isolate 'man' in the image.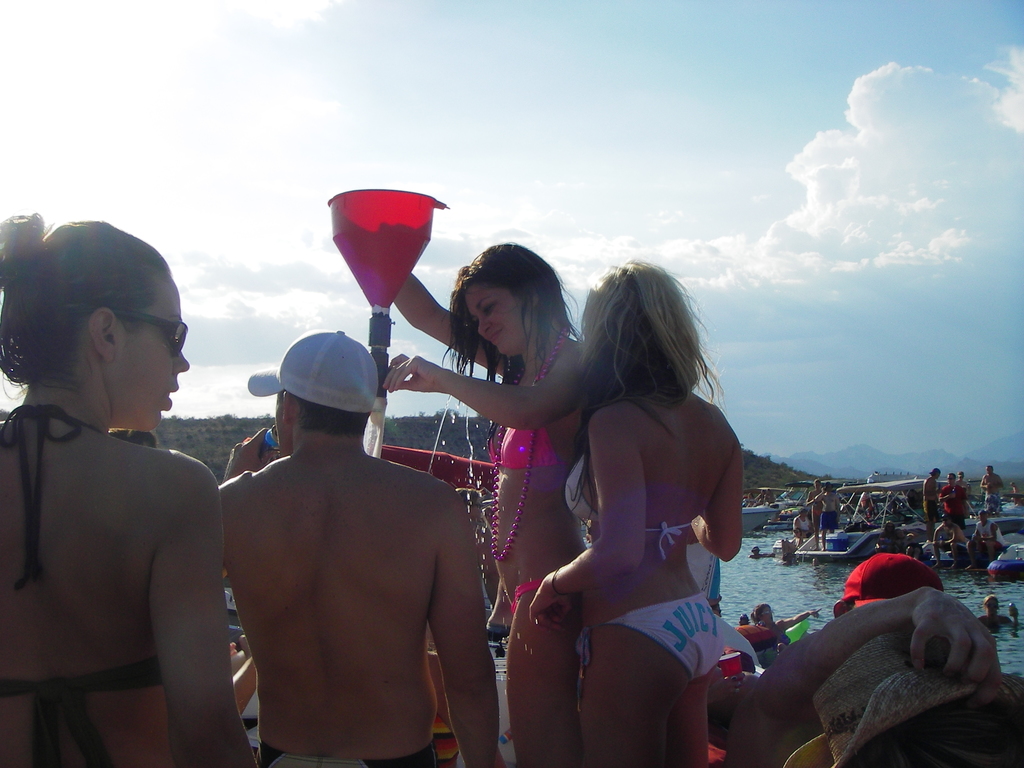
Isolated region: [x1=808, y1=481, x2=837, y2=547].
